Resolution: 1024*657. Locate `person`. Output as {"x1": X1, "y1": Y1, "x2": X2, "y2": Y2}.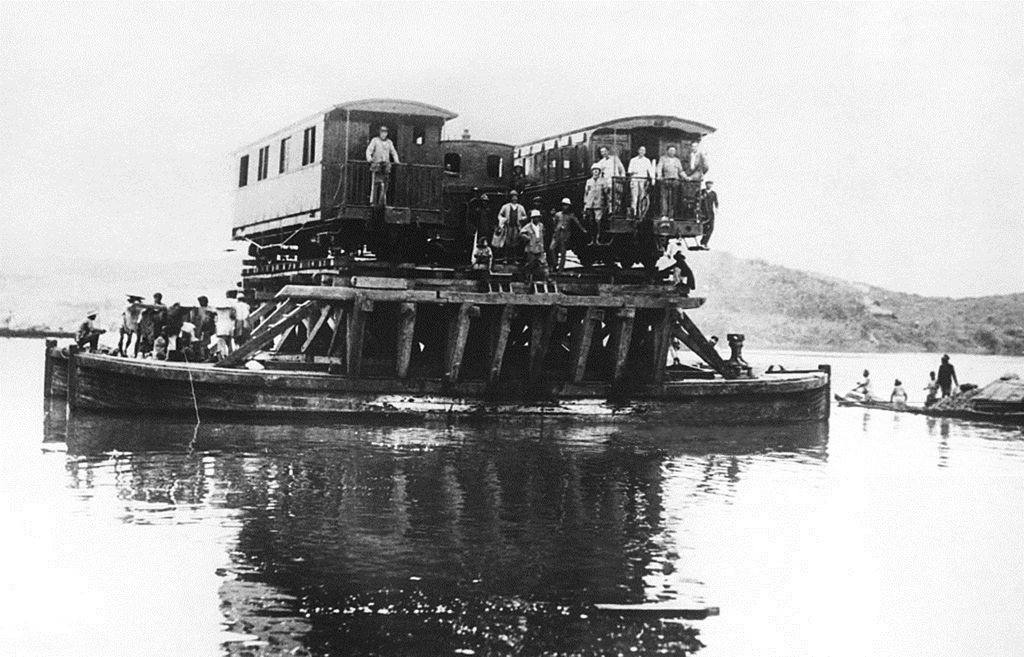
{"x1": 135, "y1": 308, "x2": 161, "y2": 360}.
